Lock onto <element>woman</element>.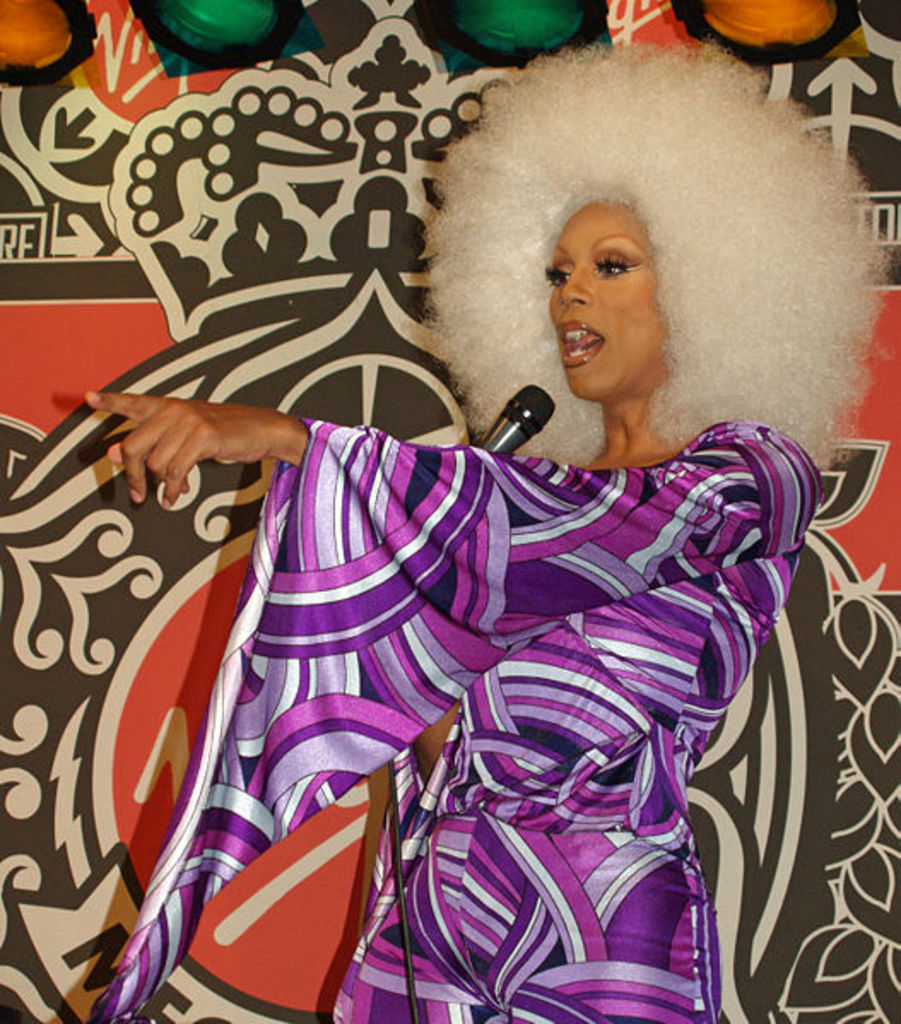
Locked: (27, 91, 858, 995).
